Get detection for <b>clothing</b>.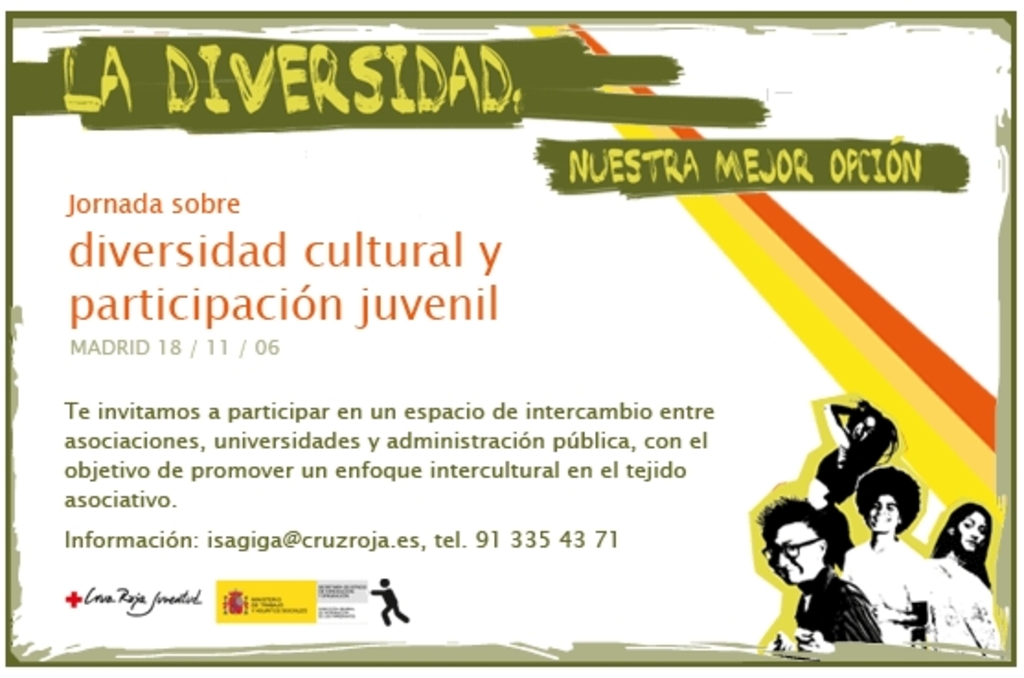
Detection: [802, 559, 877, 645].
